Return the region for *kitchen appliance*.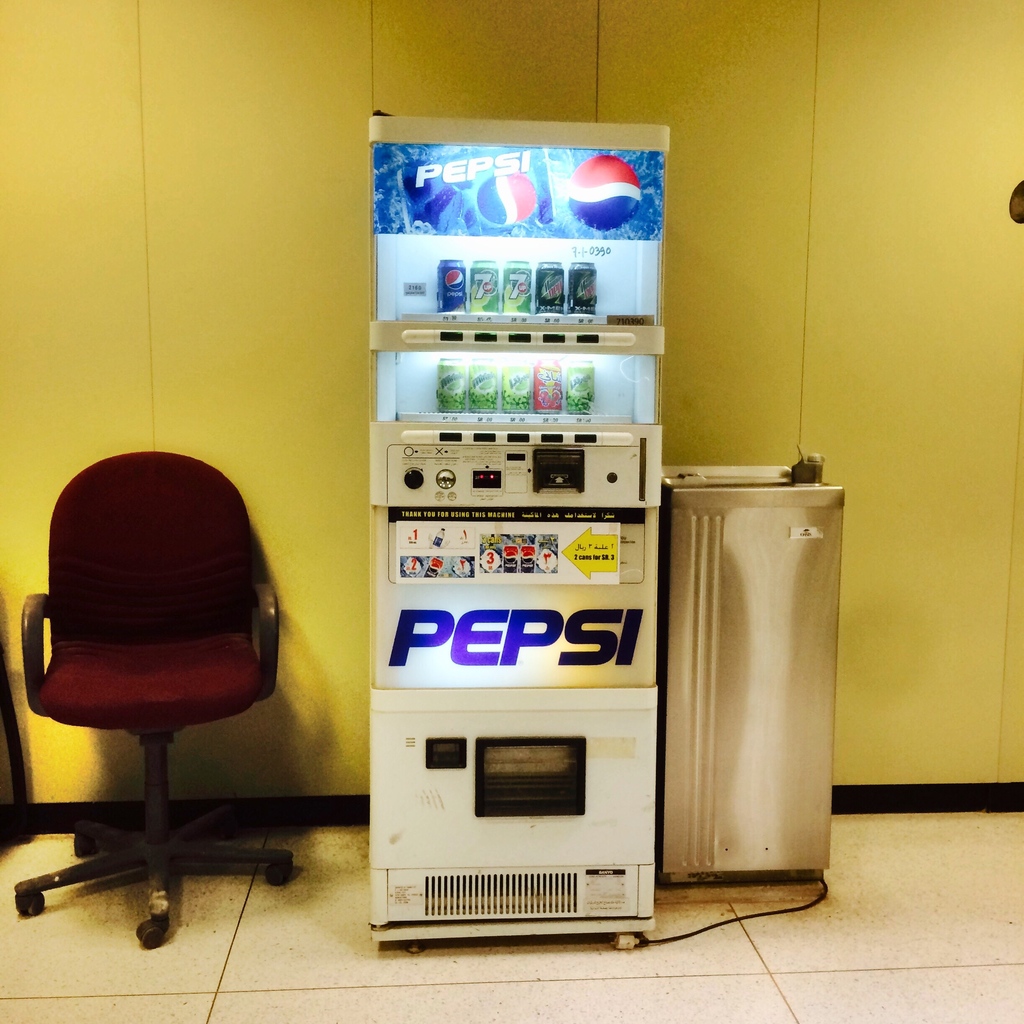
x1=365 y1=111 x2=668 y2=946.
